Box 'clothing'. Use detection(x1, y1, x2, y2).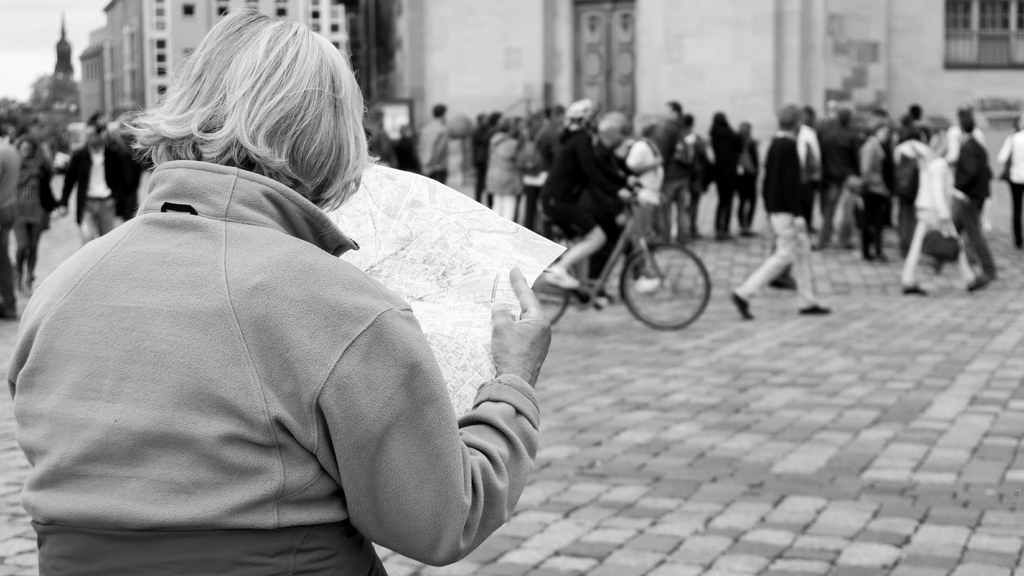
detection(619, 136, 665, 243).
